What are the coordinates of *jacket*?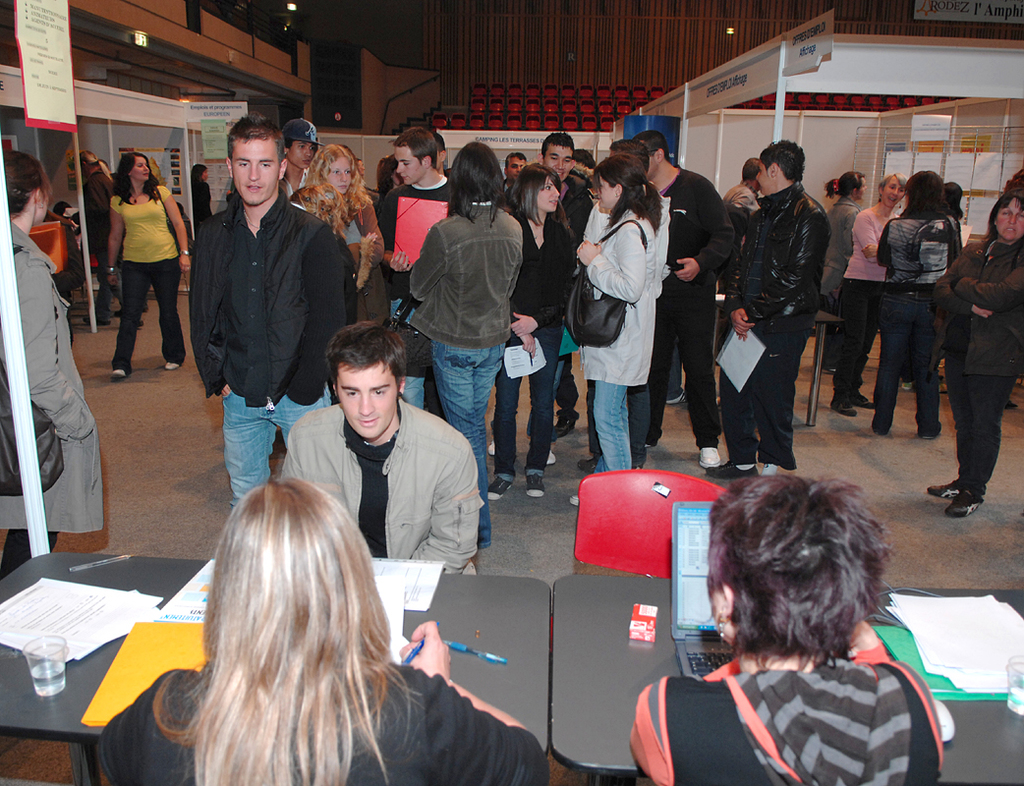
BBox(720, 178, 832, 322).
